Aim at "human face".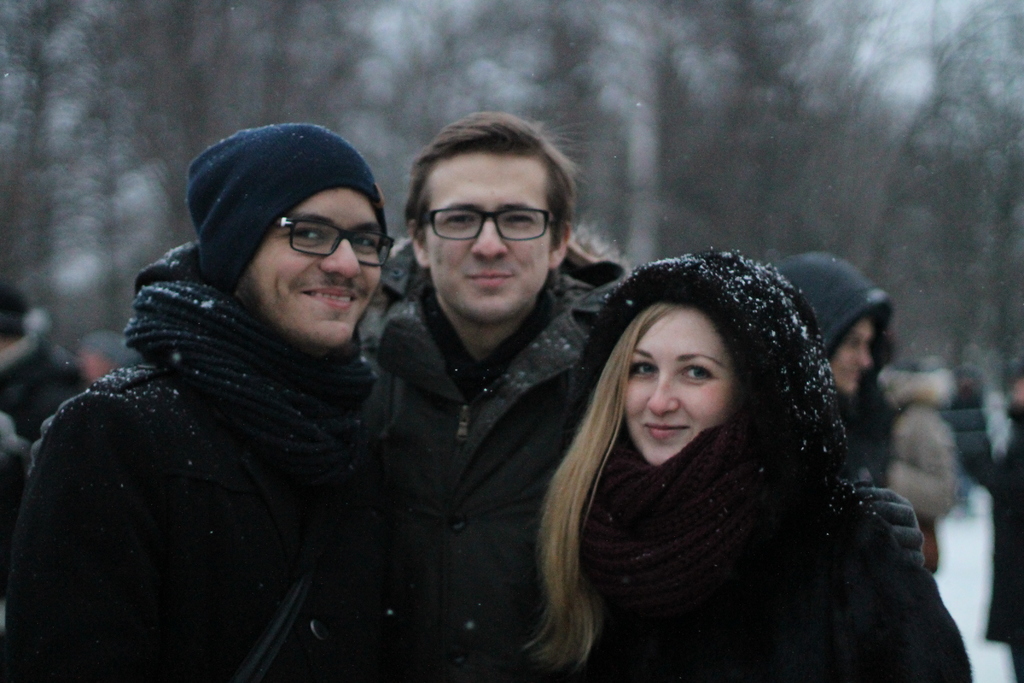
Aimed at (830, 317, 874, 394).
